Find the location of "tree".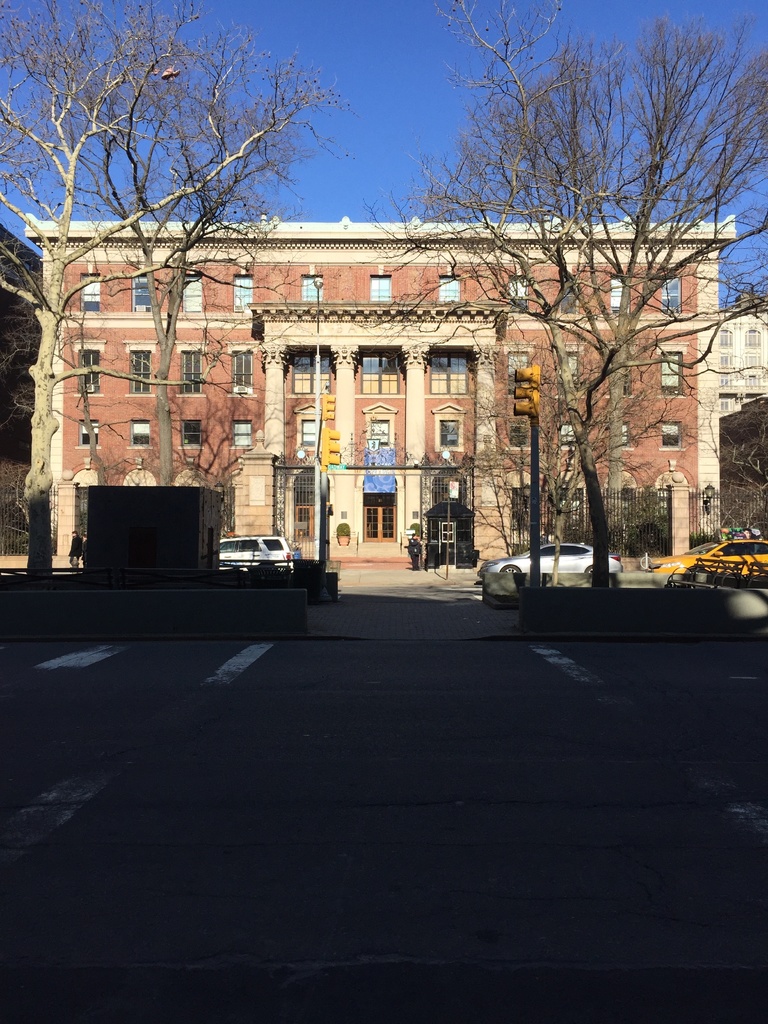
Location: region(165, 395, 233, 516).
